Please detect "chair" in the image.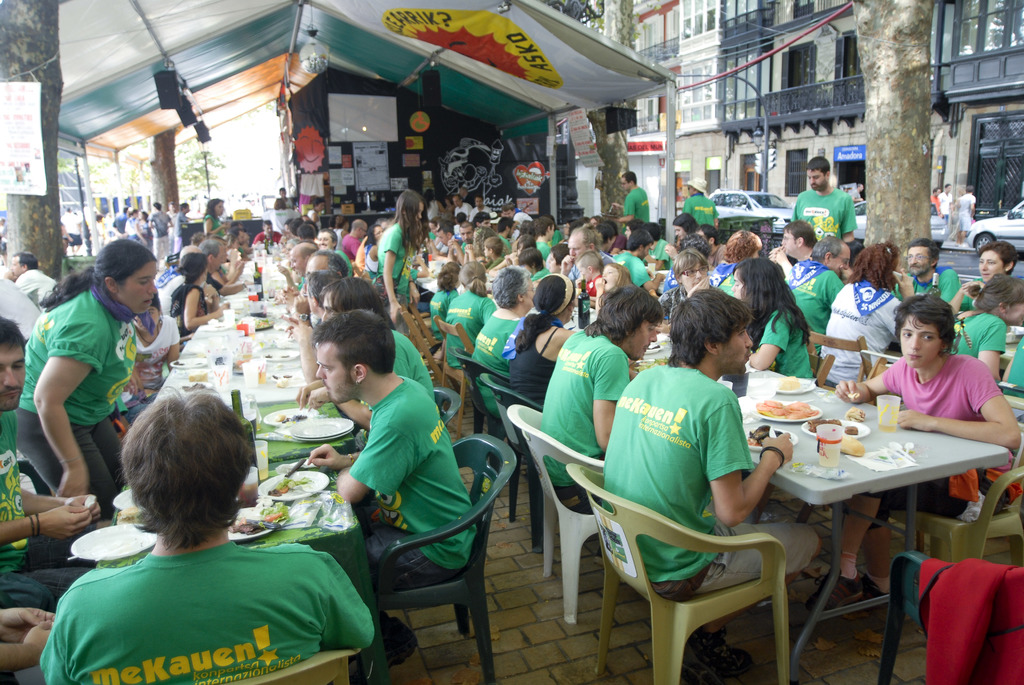
bbox=(433, 381, 462, 424).
